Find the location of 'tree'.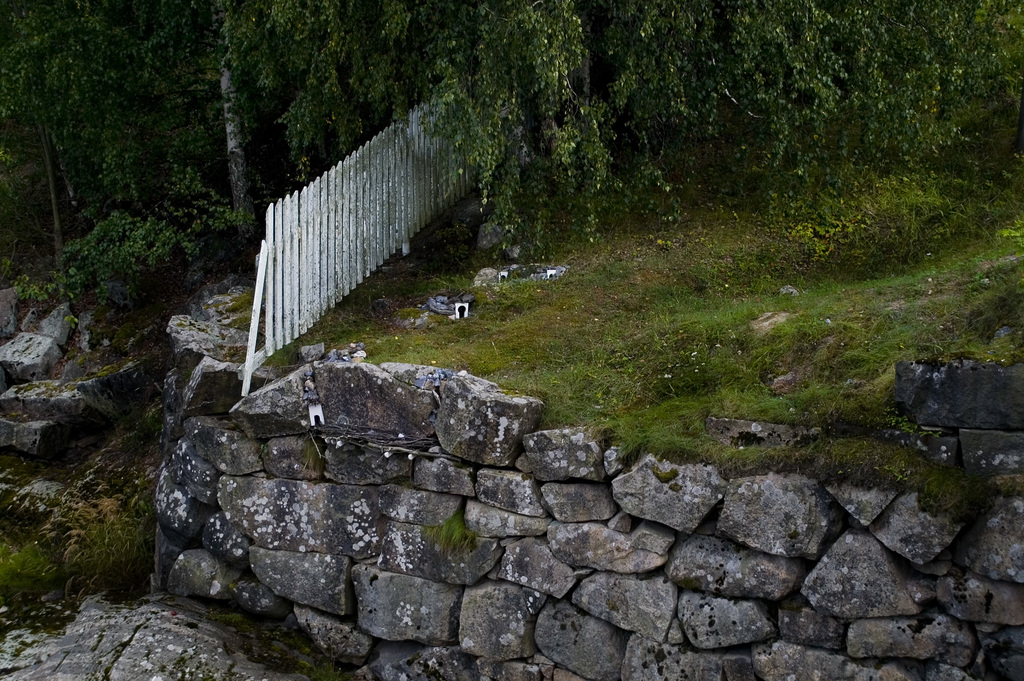
Location: detection(0, 0, 1023, 241).
